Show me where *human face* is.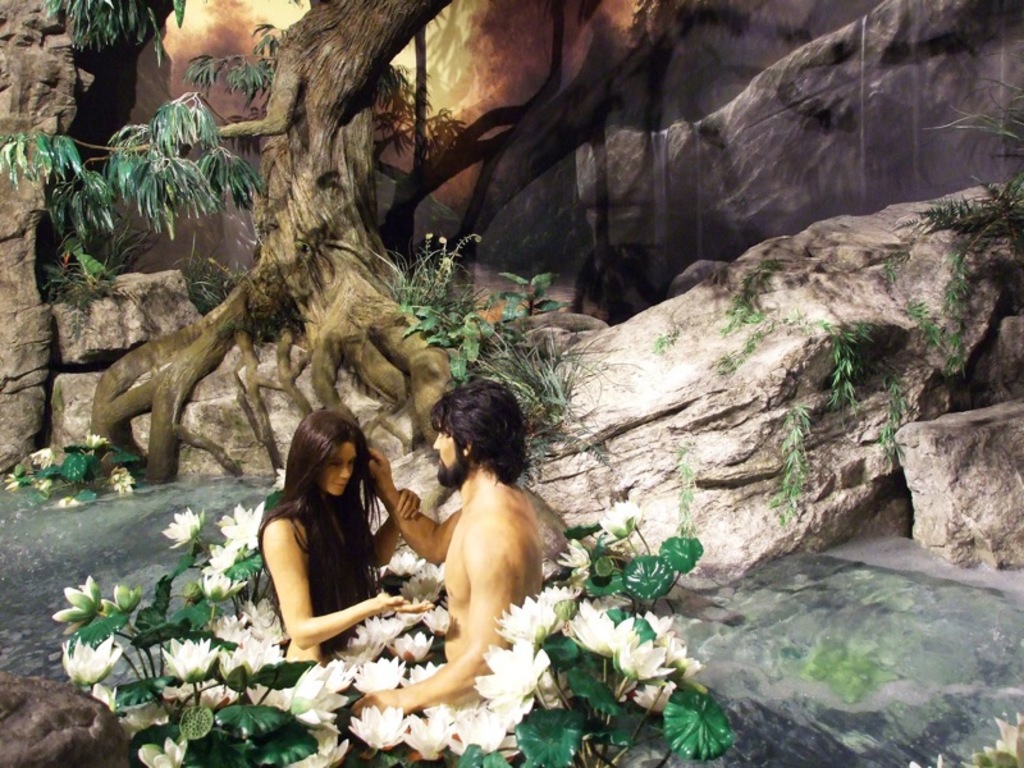
*human face* is at crop(320, 440, 349, 495).
